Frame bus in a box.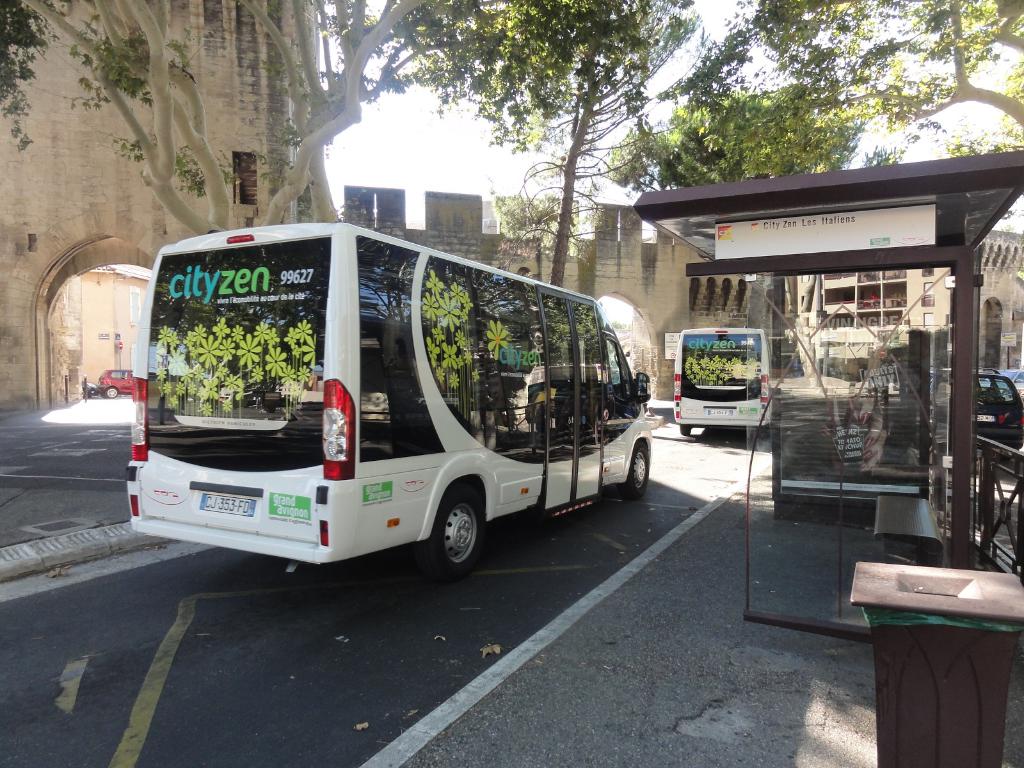
(left=124, top=220, right=653, bottom=577).
